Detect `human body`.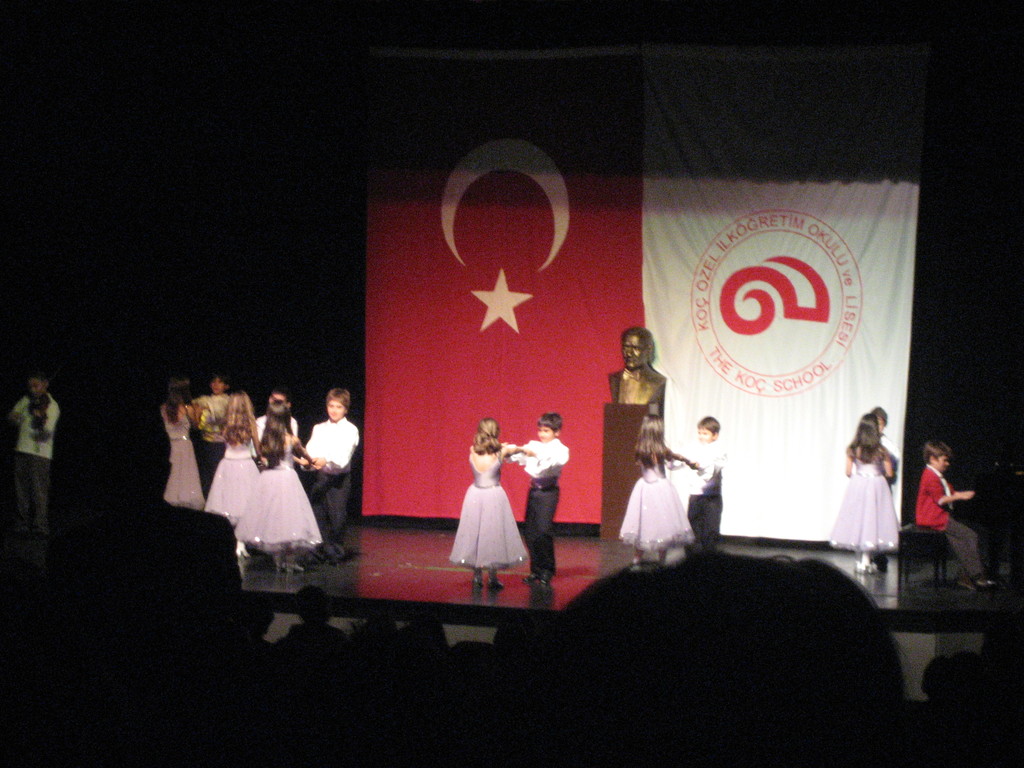
Detected at Rect(182, 366, 241, 488).
